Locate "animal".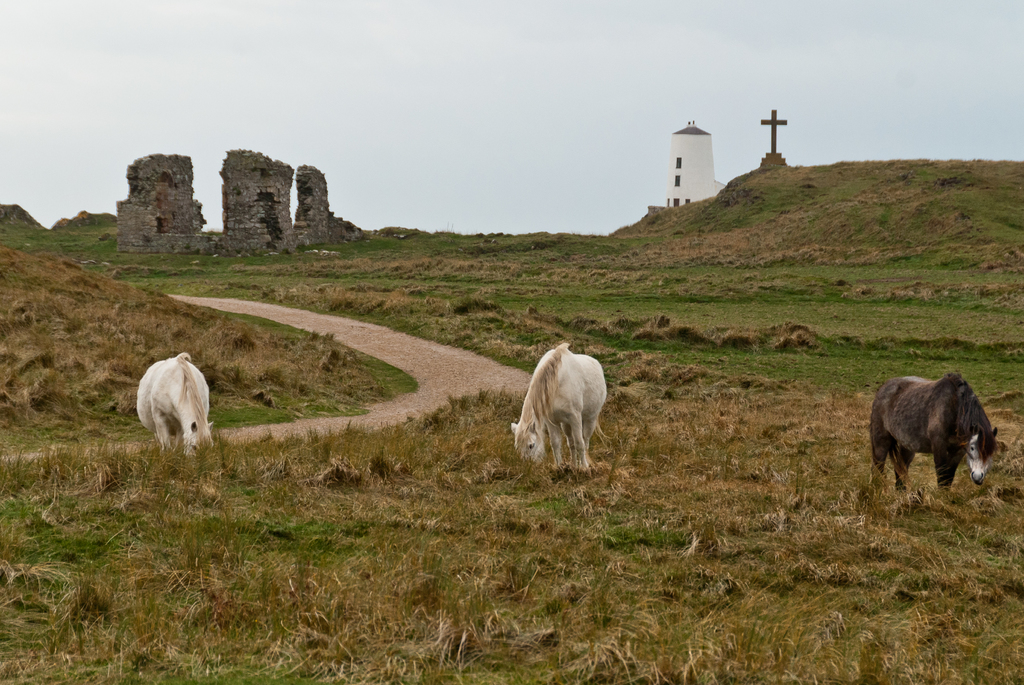
Bounding box: rect(865, 370, 1000, 503).
